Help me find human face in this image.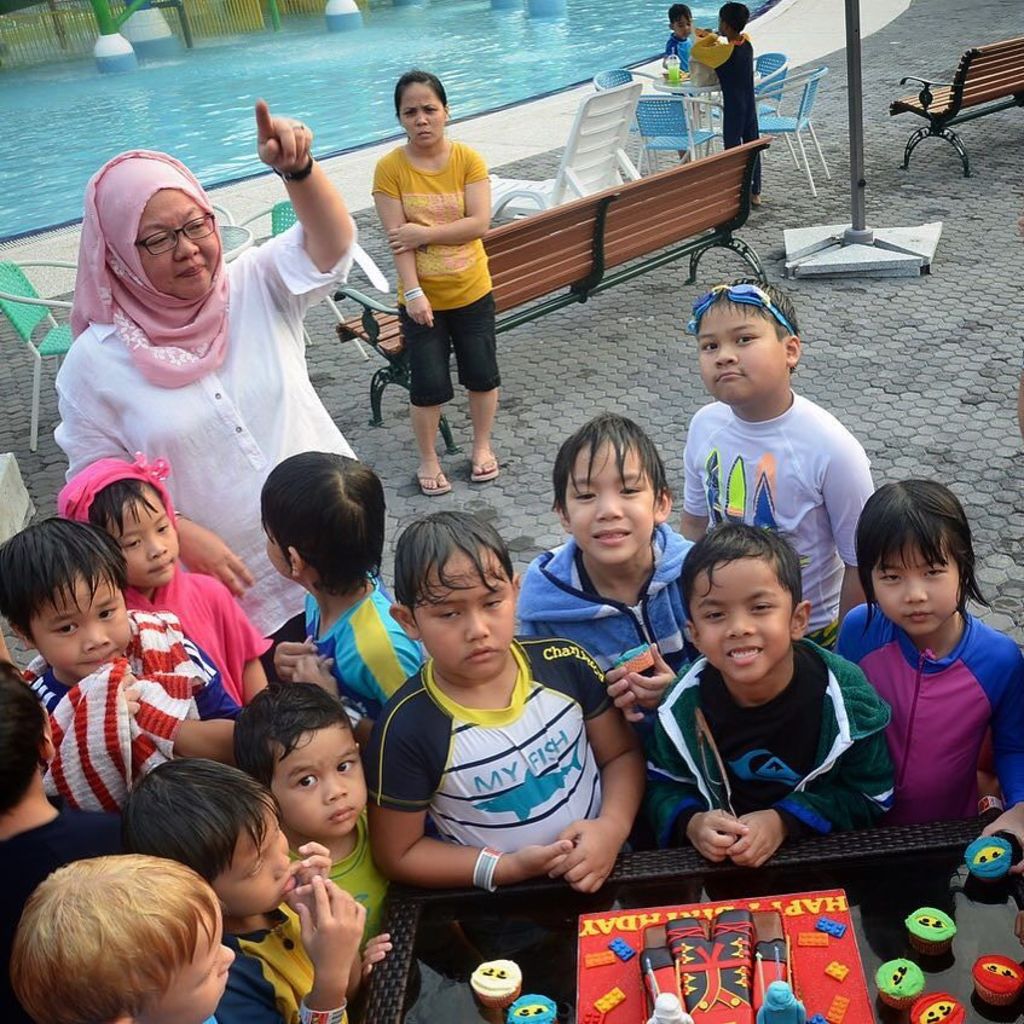
Found it: (133, 910, 237, 1023).
